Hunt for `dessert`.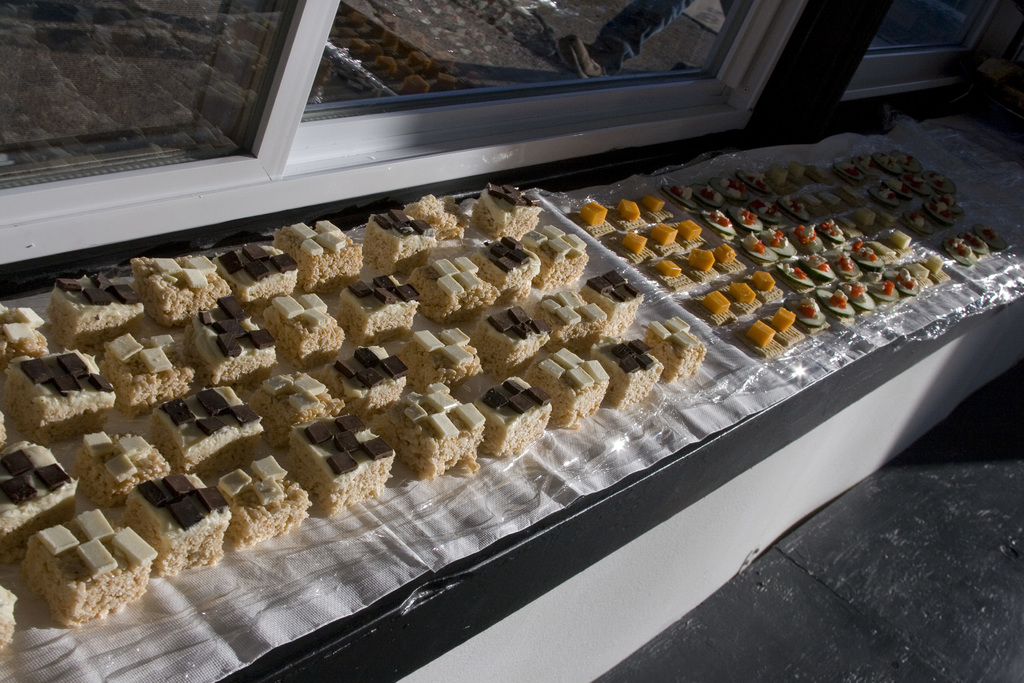
Hunted down at [541,277,597,348].
